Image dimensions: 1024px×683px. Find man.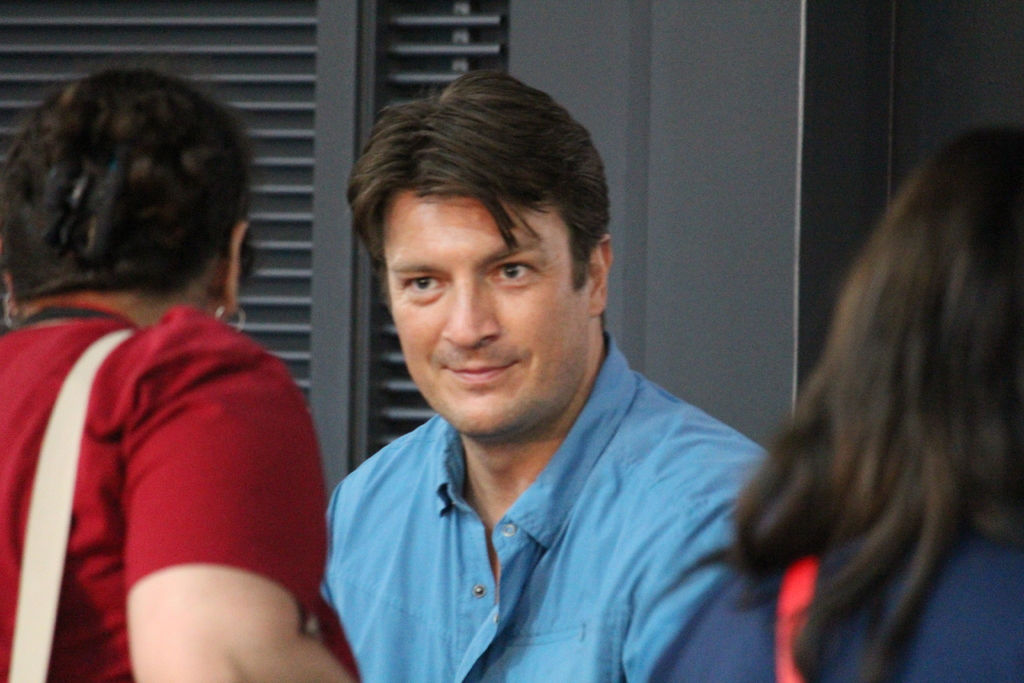
bbox(278, 104, 952, 669).
